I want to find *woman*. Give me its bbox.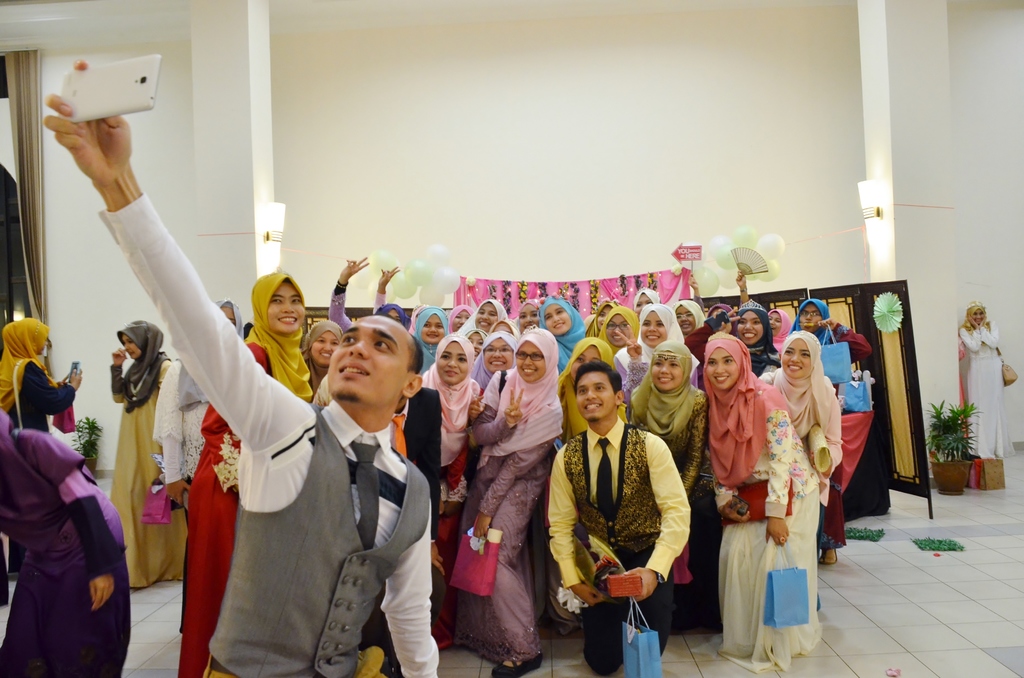
region(299, 315, 346, 403).
